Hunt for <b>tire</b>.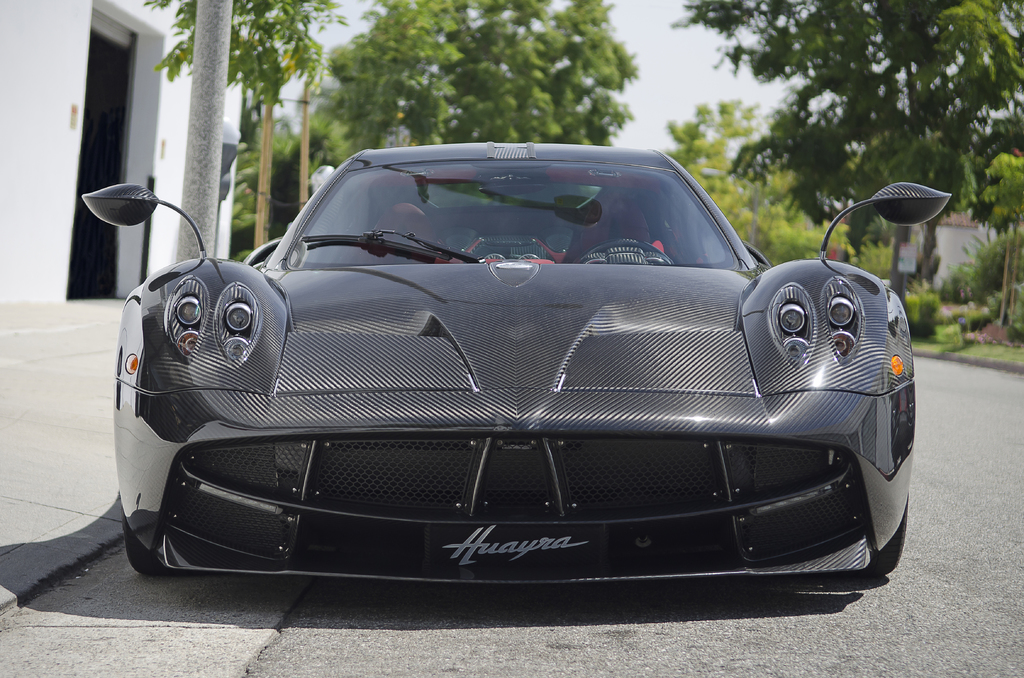
Hunted down at (124, 518, 218, 582).
